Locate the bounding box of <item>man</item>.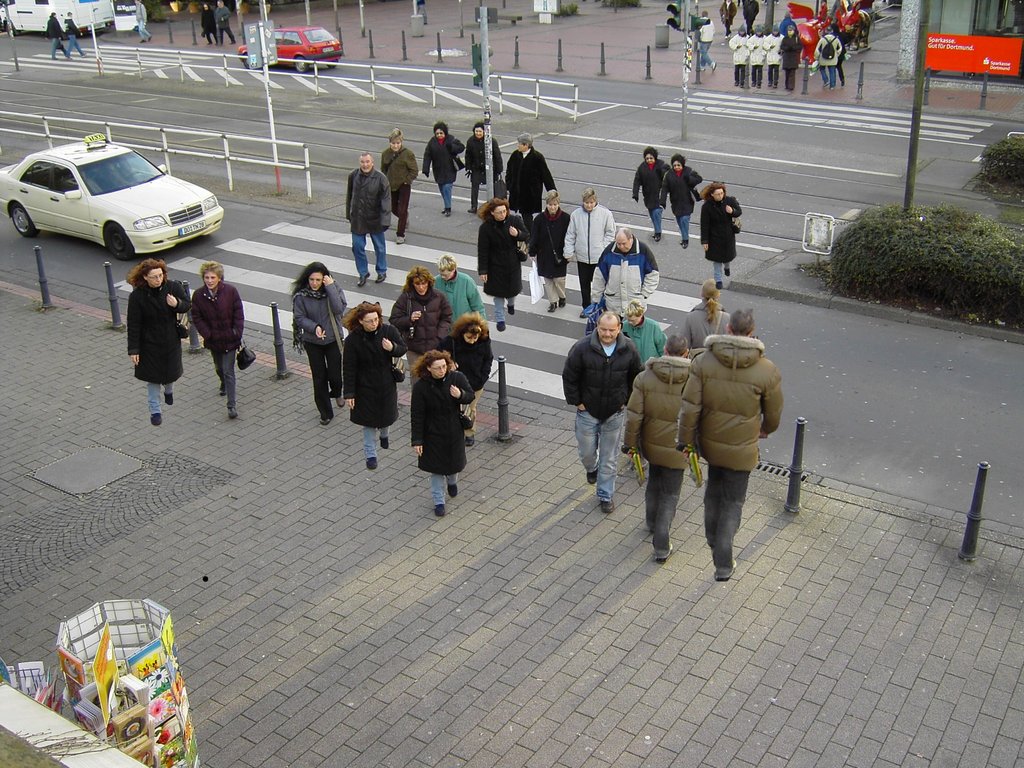
Bounding box: box(742, 0, 758, 35).
